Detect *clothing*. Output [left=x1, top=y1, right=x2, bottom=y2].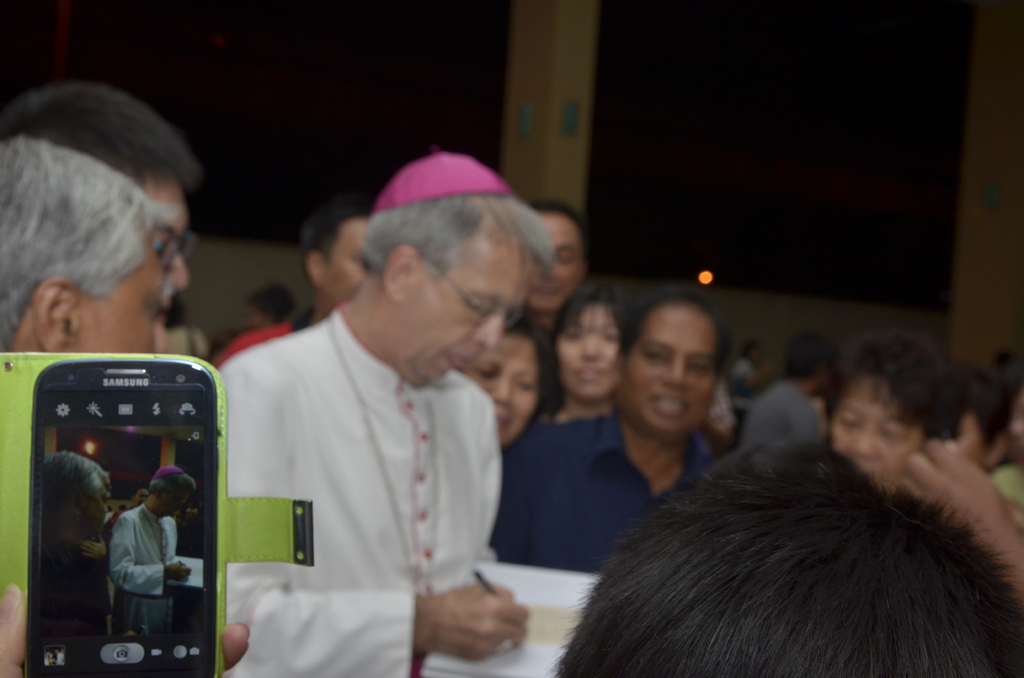
[left=473, top=396, right=756, bottom=574].
